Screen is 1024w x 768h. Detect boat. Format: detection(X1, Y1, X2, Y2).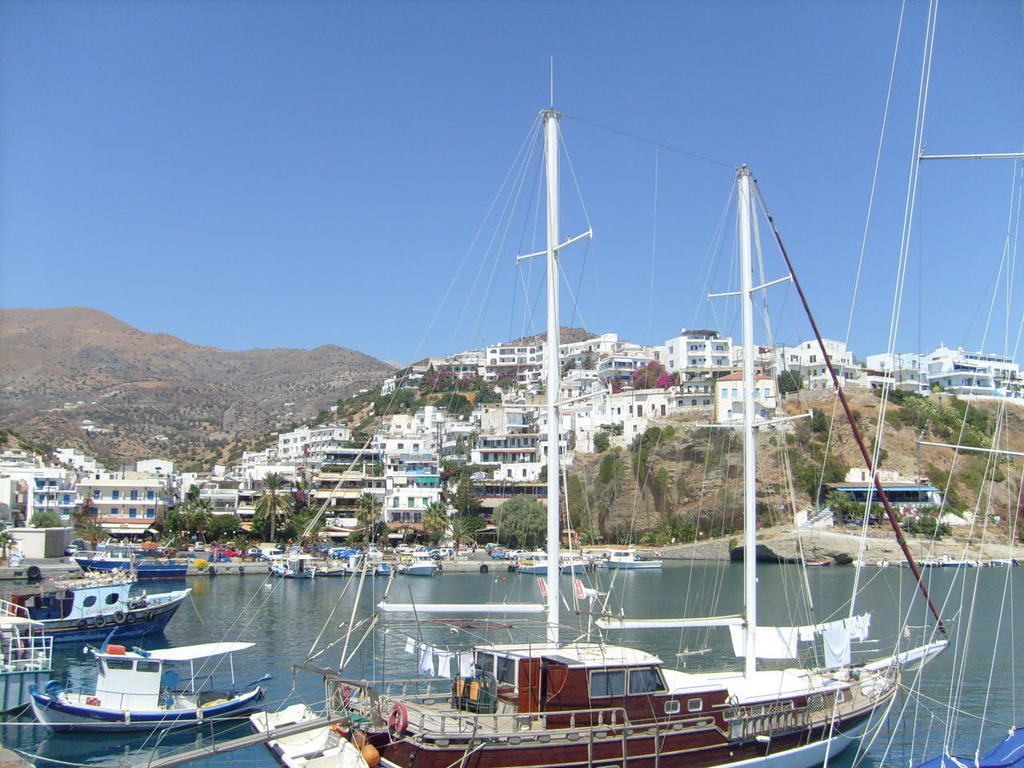
detection(25, 621, 272, 732).
